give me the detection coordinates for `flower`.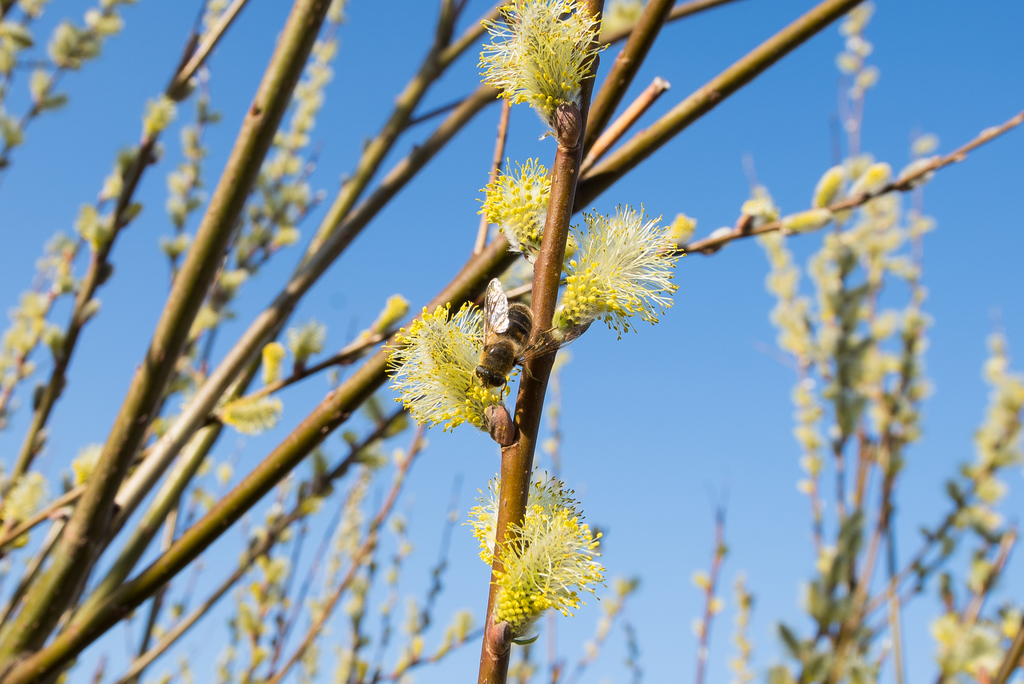
<box>483,0,605,126</box>.
